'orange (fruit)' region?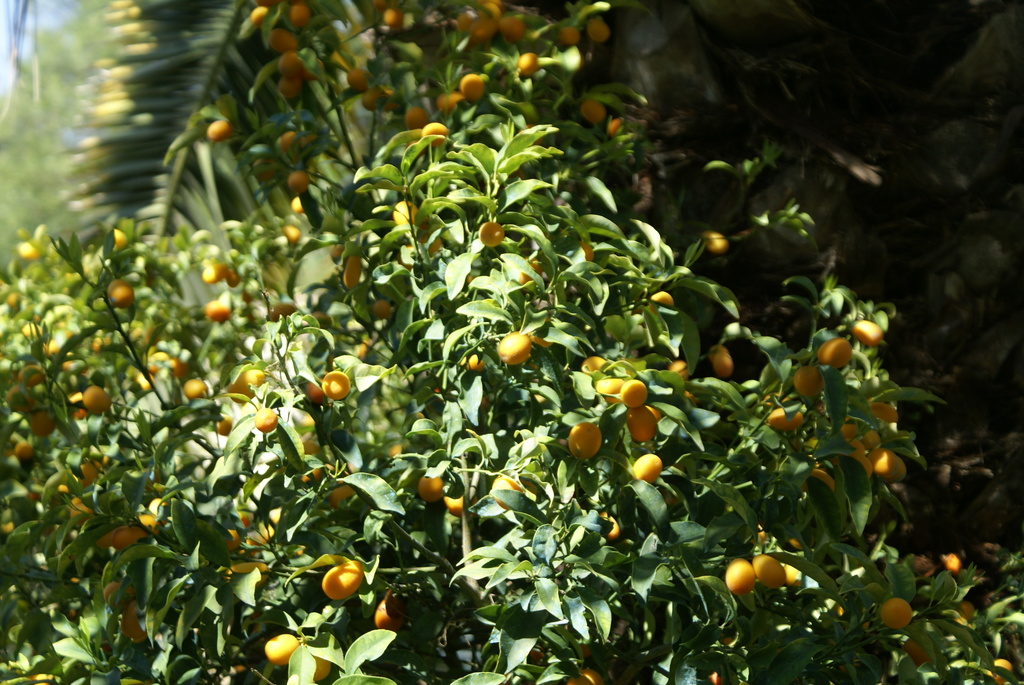
[left=616, top=379, right=649, bottom=407]
